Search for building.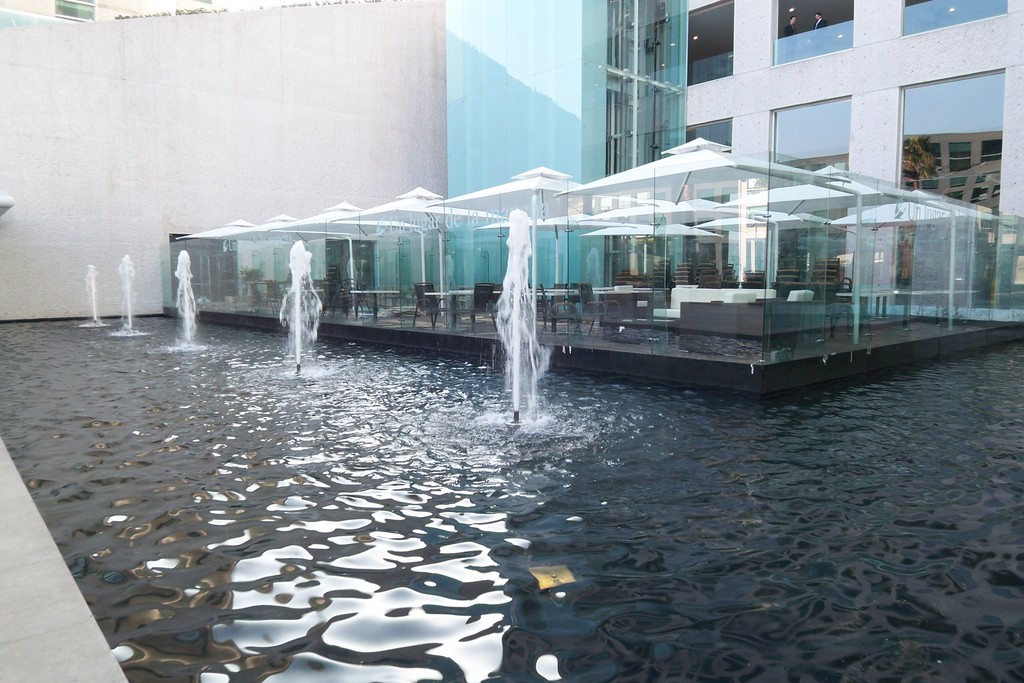
Found at locate(0, 0, 362, 25).
